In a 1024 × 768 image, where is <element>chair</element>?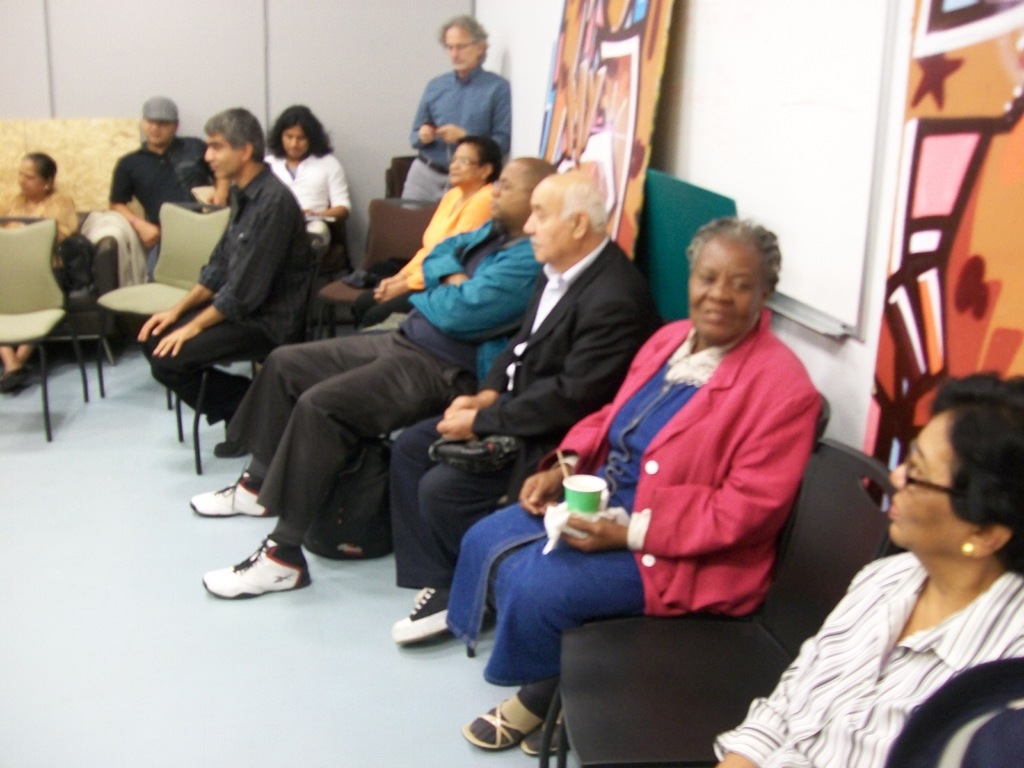
[308,200,441,333].
